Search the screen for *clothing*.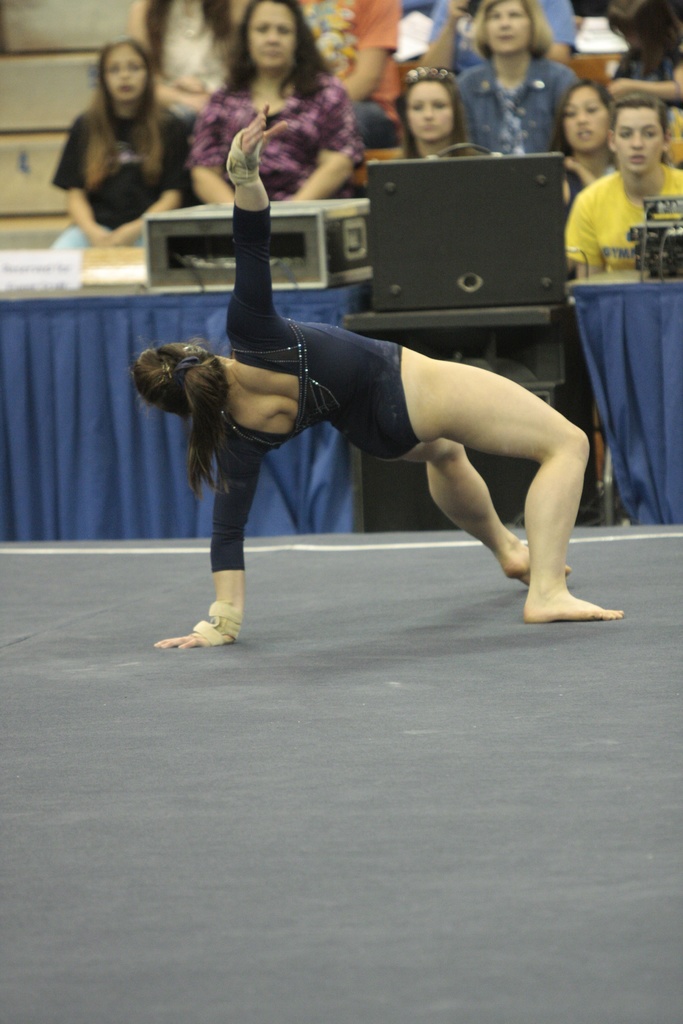
Found at bbox=(188, 64, 358, 195).
